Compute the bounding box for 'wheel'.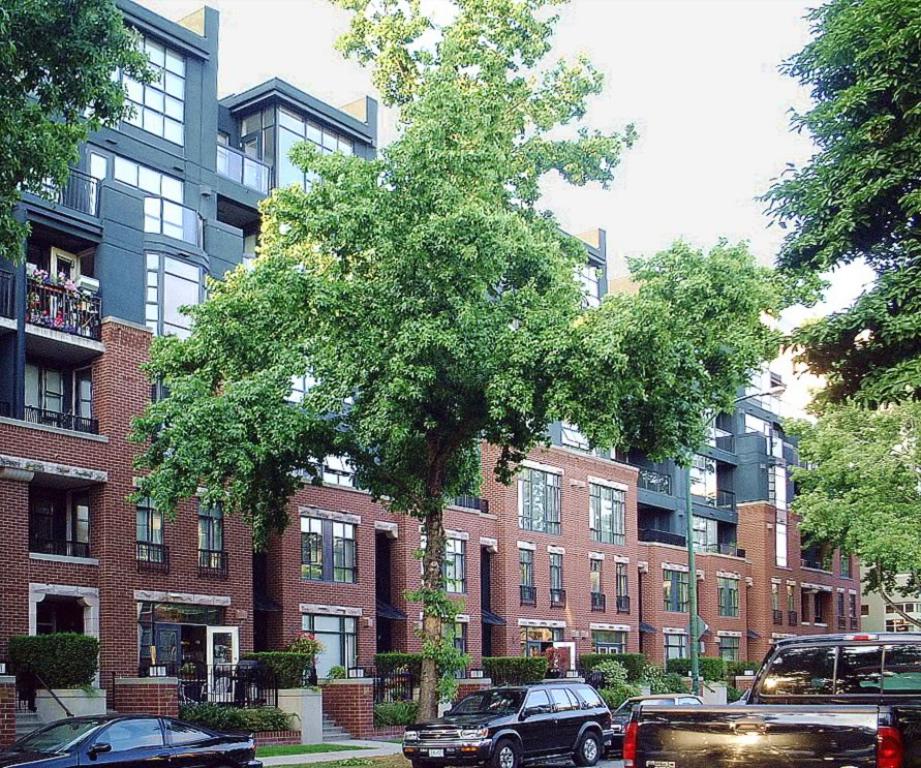
Rect(567, 726, 603, 766).
